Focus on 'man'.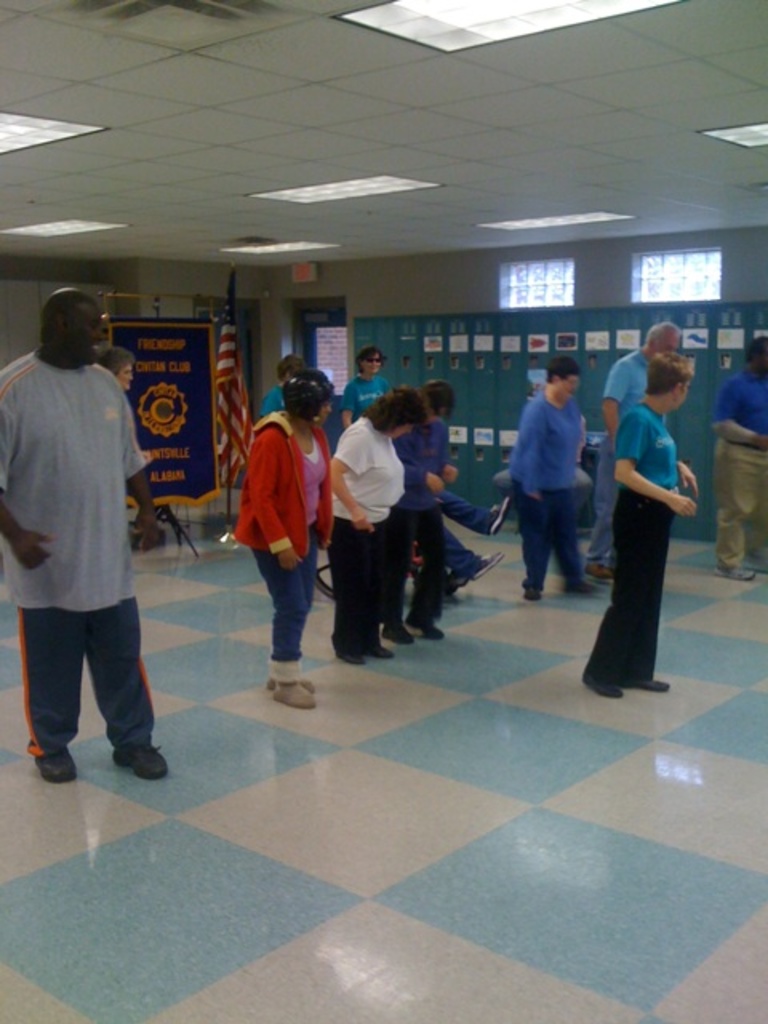
Focused at locate(712, 333, 766, 578).
